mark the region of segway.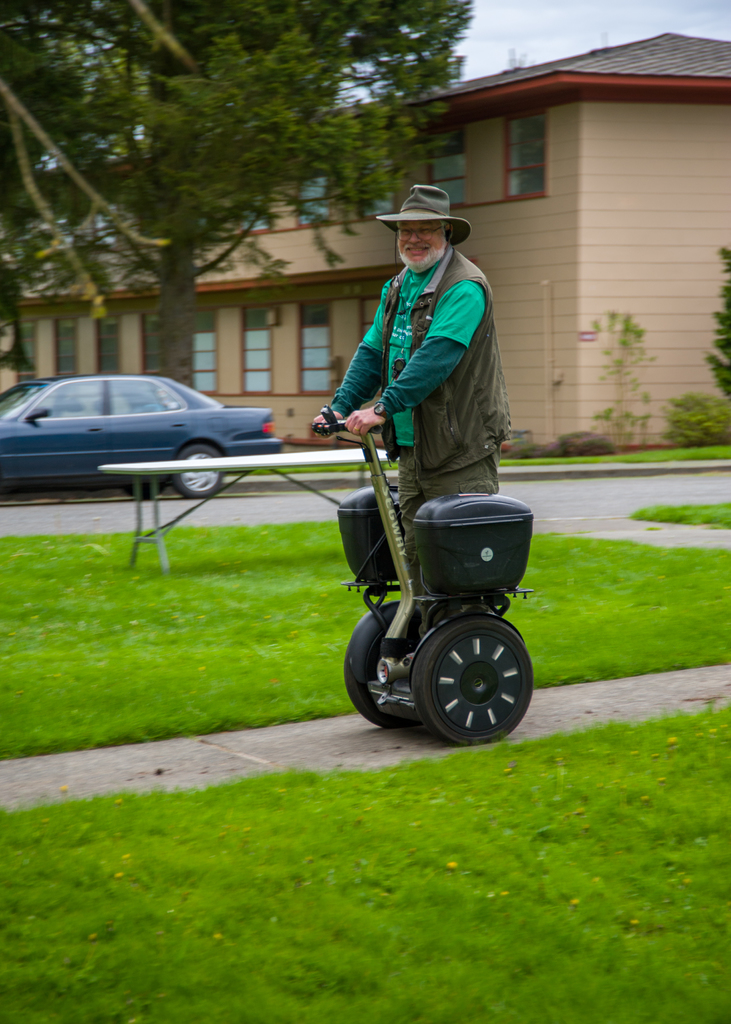
Region: x1=314, y1=399, x2=532, y2=744.
